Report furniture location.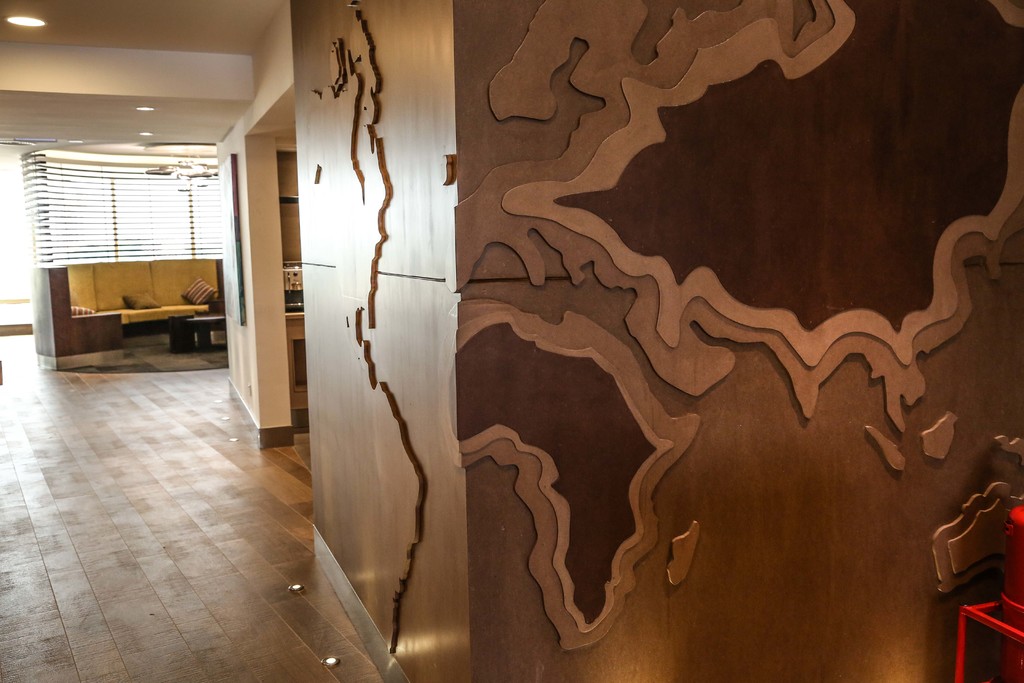
Report: <region>35, 258, 227, 369</region>.
